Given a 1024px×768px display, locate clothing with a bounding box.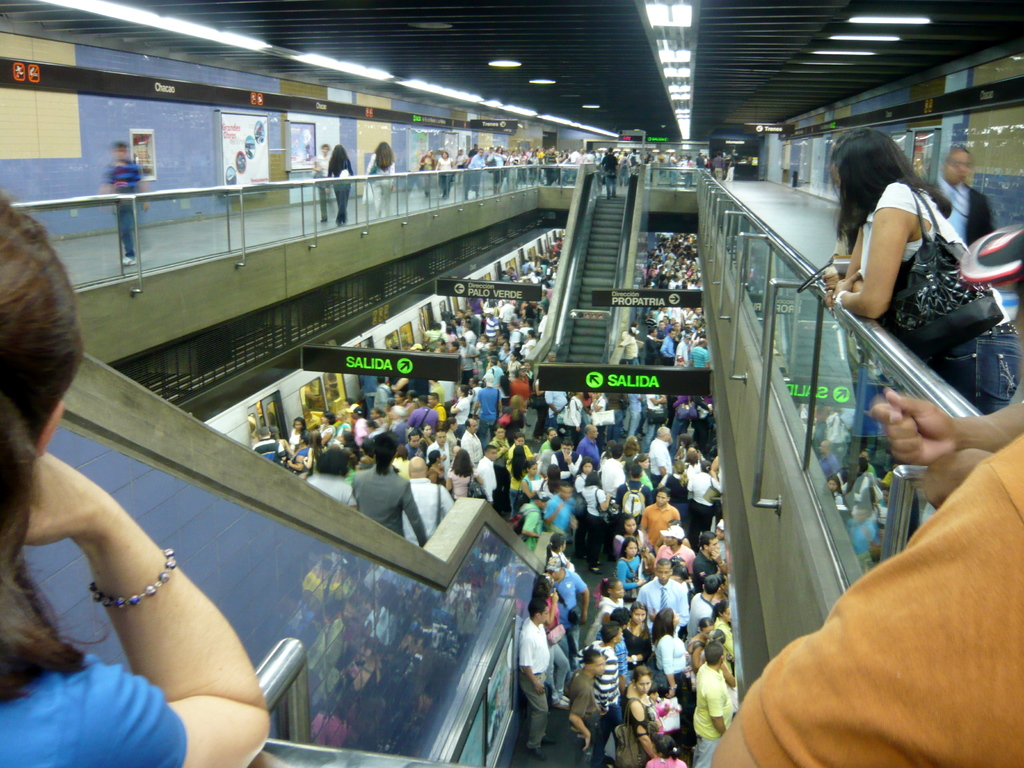
Located: locate(316, 154, 334, 216).
